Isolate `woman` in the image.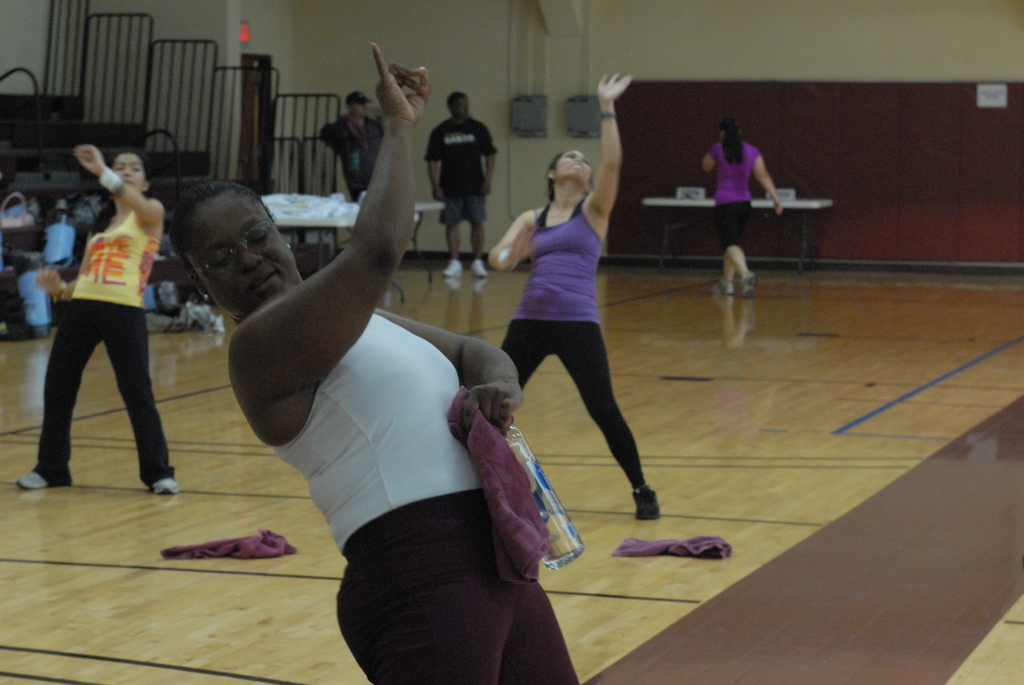
Isolated region: <region>700, 118, 785, 300</region>.
